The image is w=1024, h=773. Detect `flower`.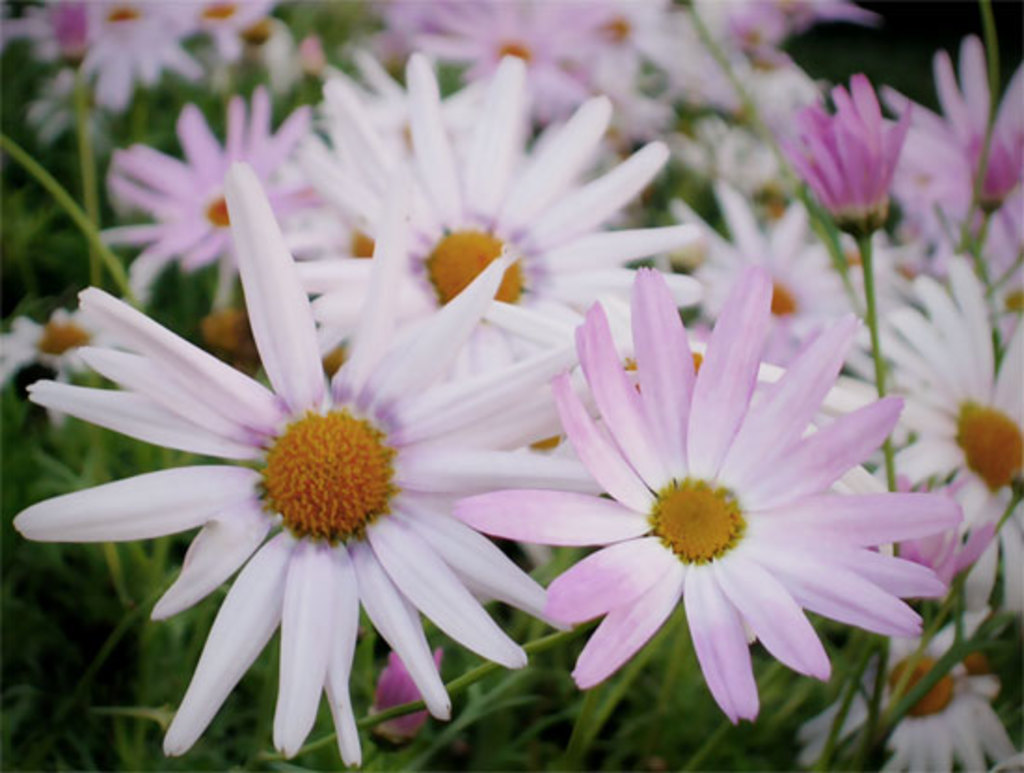
Detection: 506:261:940:738.
